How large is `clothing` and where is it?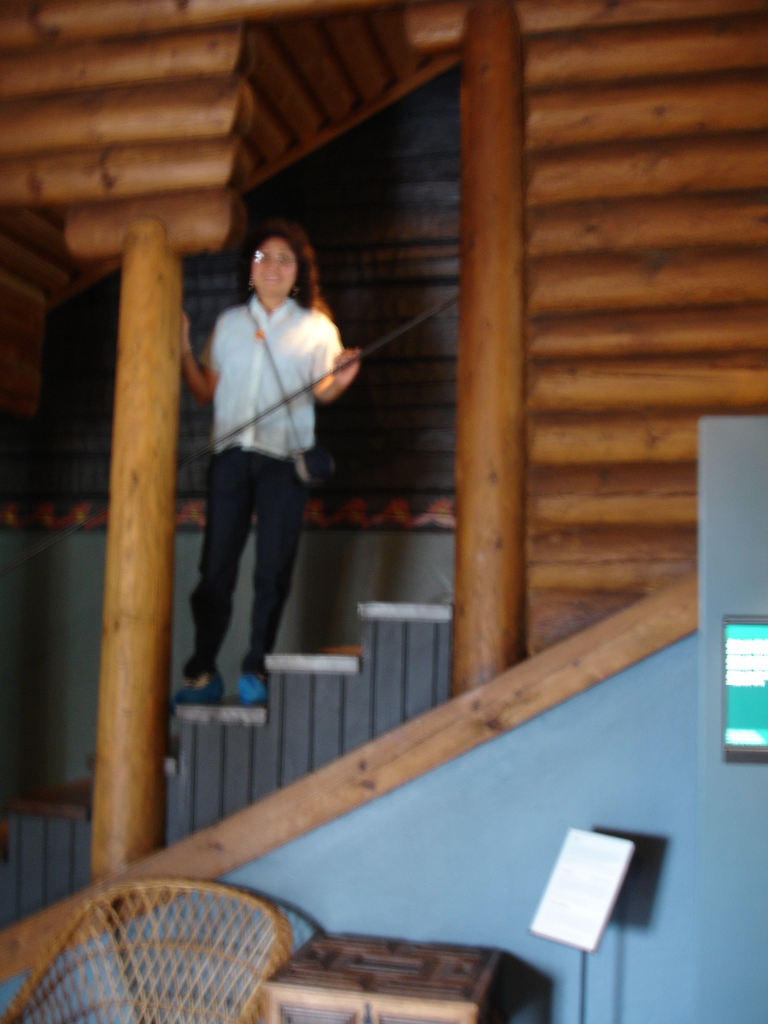
Bounding box: region(189, 291, 339, 673).
